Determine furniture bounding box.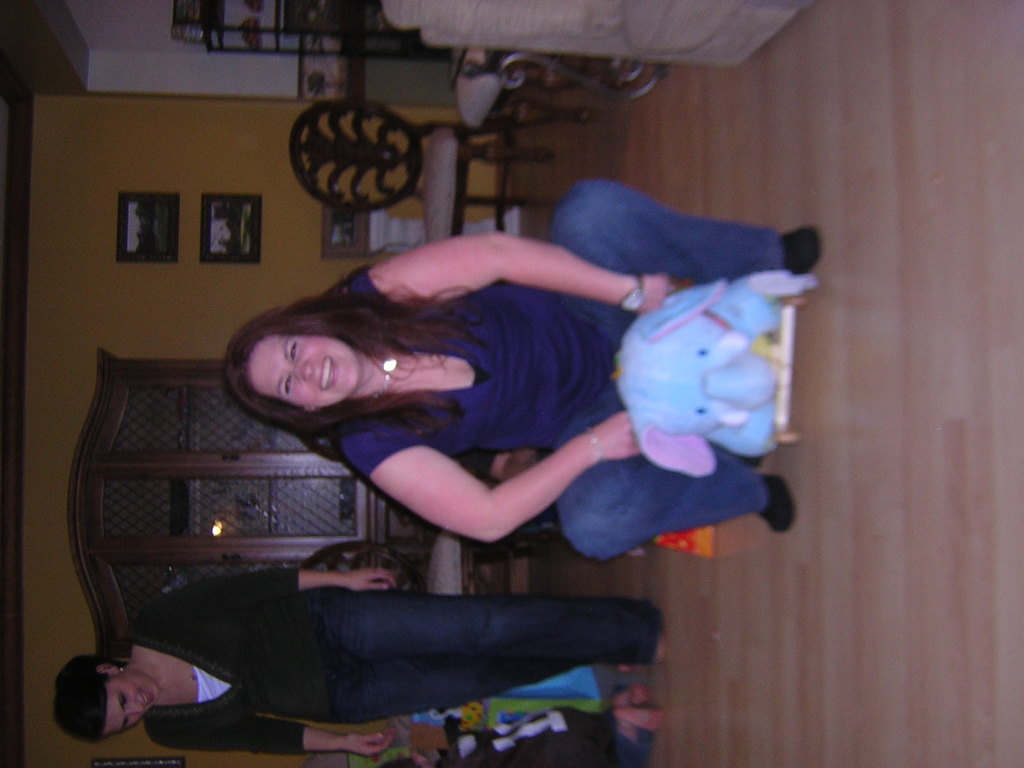
Determined: 445, 49, 587, 127.
